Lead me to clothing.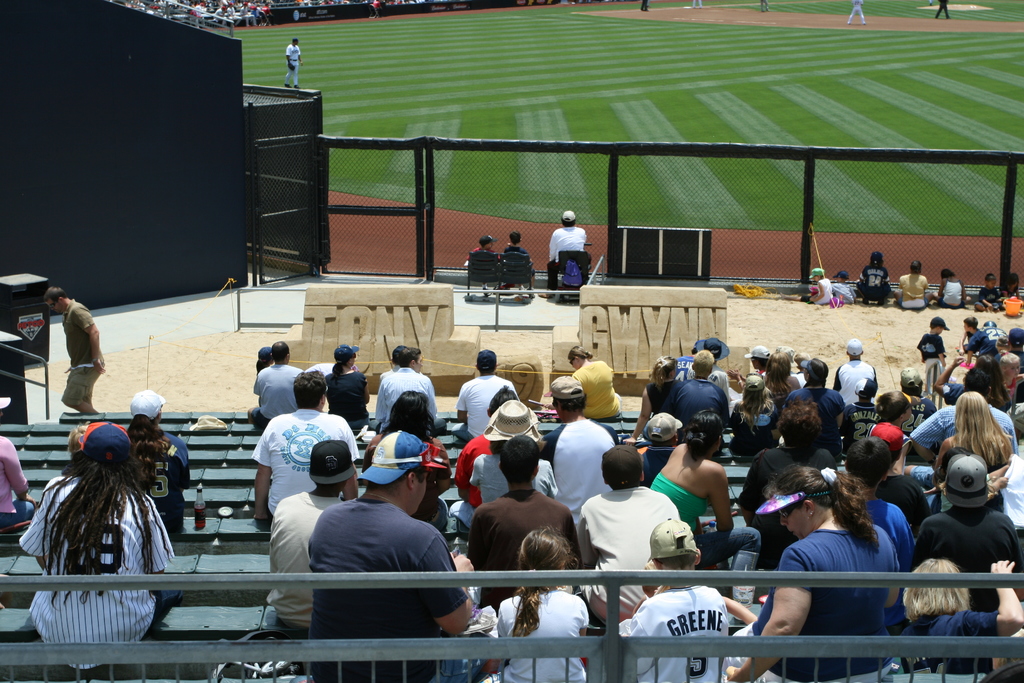
Lead to {"x1": 448, "y1": 431, "x2": 495, "y2": 521}.
